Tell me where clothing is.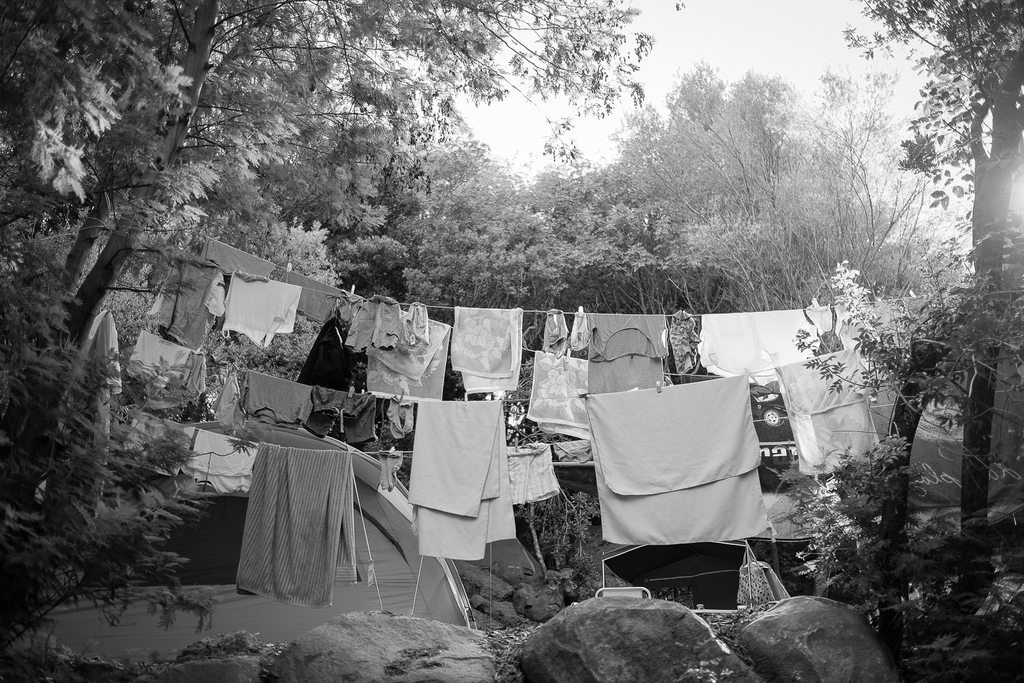
clothing is at bbox(218, 269, 300, 349).
